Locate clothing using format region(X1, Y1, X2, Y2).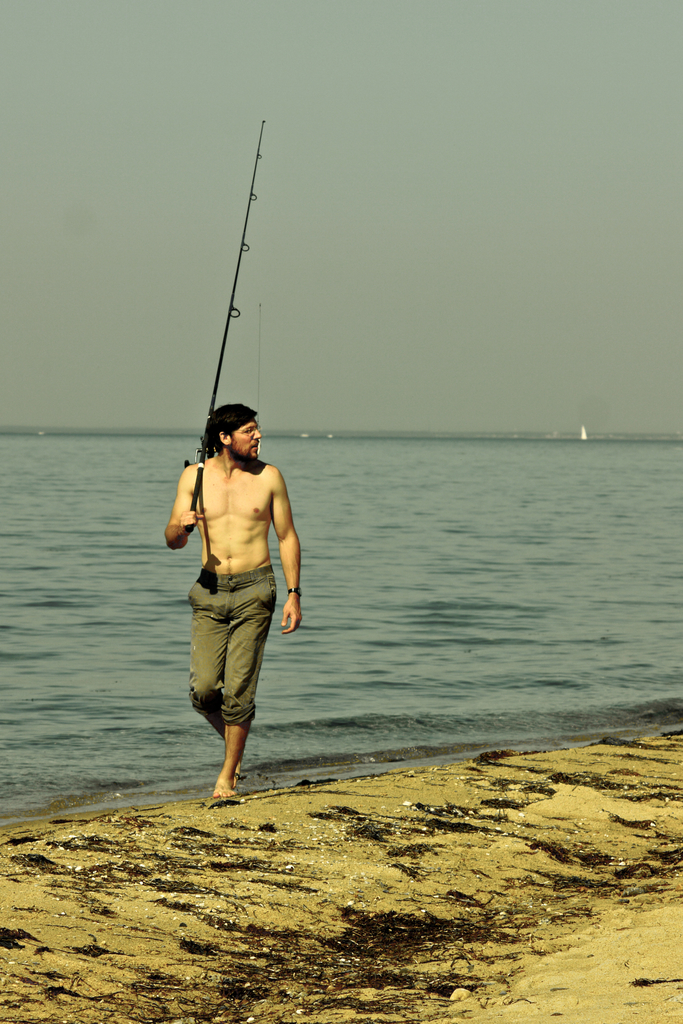
region(180, 559, 279, 724).
